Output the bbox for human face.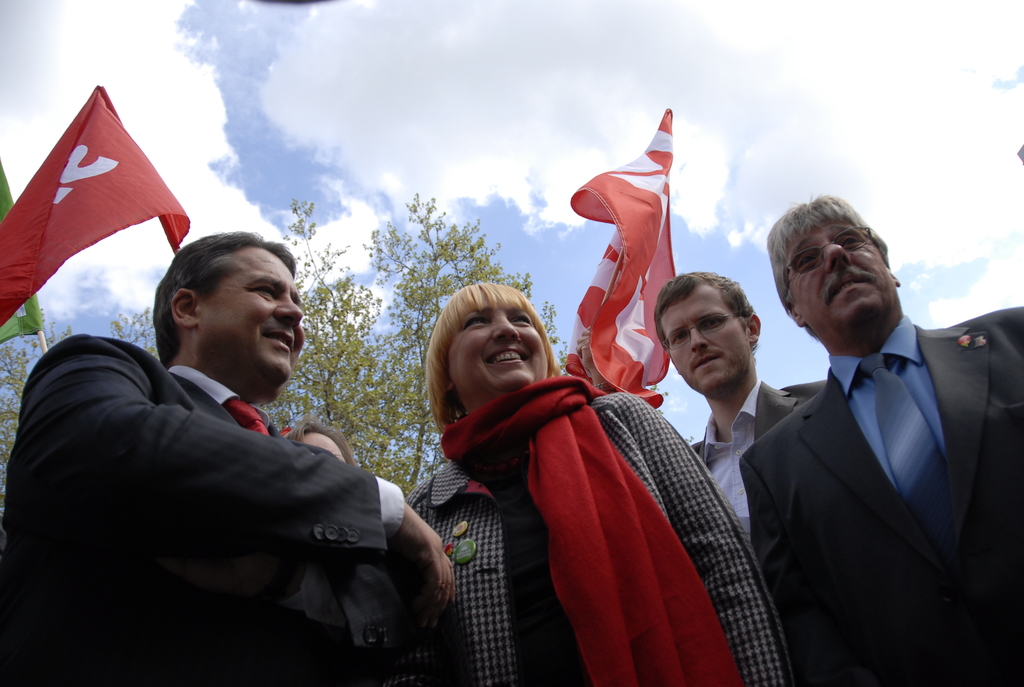
198/249/304/388.
